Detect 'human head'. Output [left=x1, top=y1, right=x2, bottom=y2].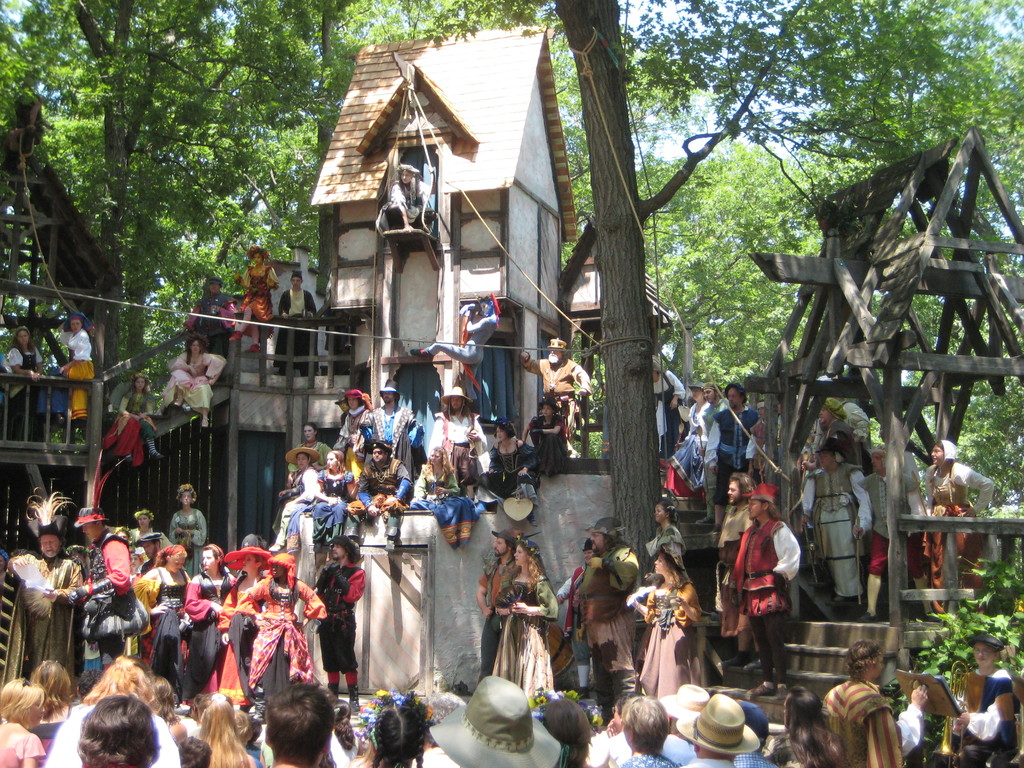
[left=78, top=695, right=160, bottom=767].
